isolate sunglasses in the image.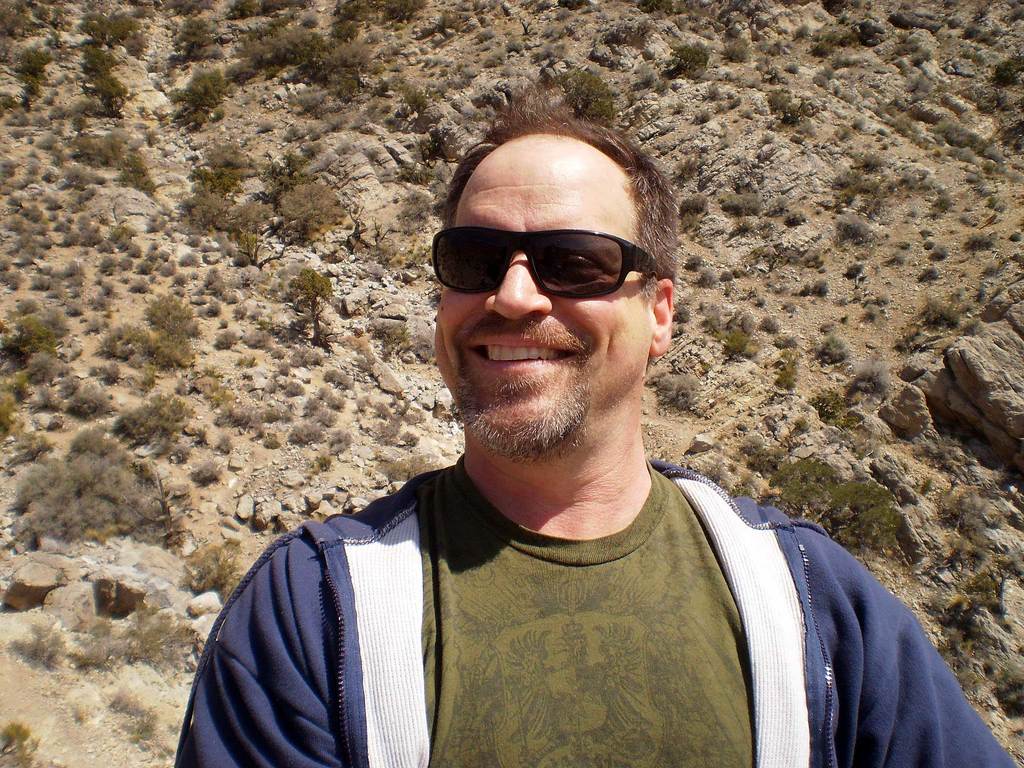
Isolated region: {"x1": 433, "y1": 221, "x2": 658, "y2": 310}.
